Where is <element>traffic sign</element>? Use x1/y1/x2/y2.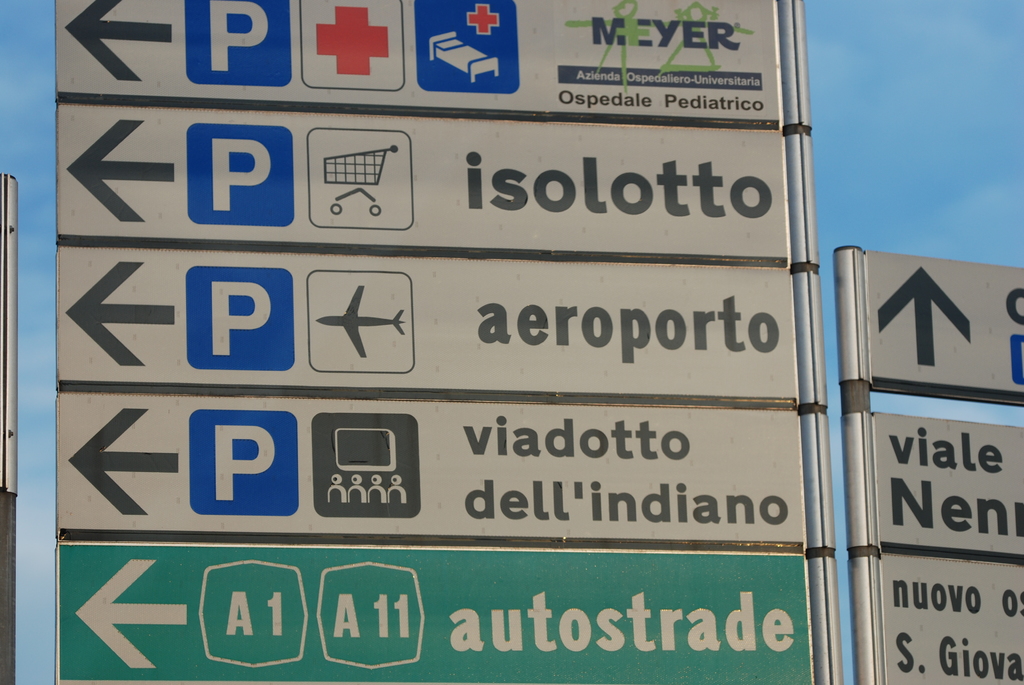
56/0/851/684.
